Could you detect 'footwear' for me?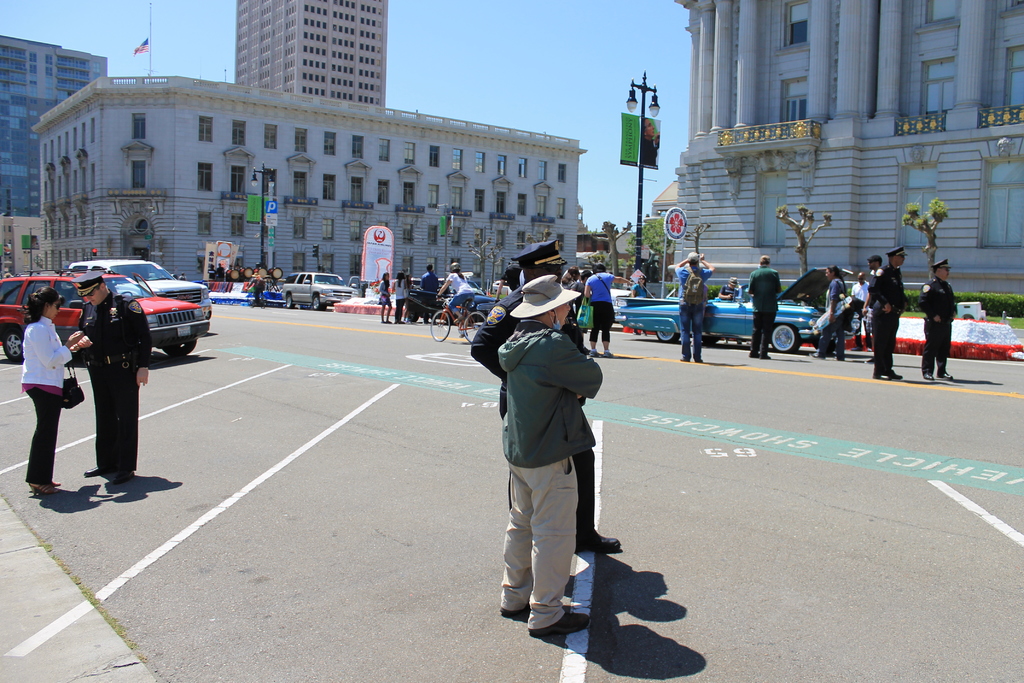
Detection result: 872:373:890:381.
